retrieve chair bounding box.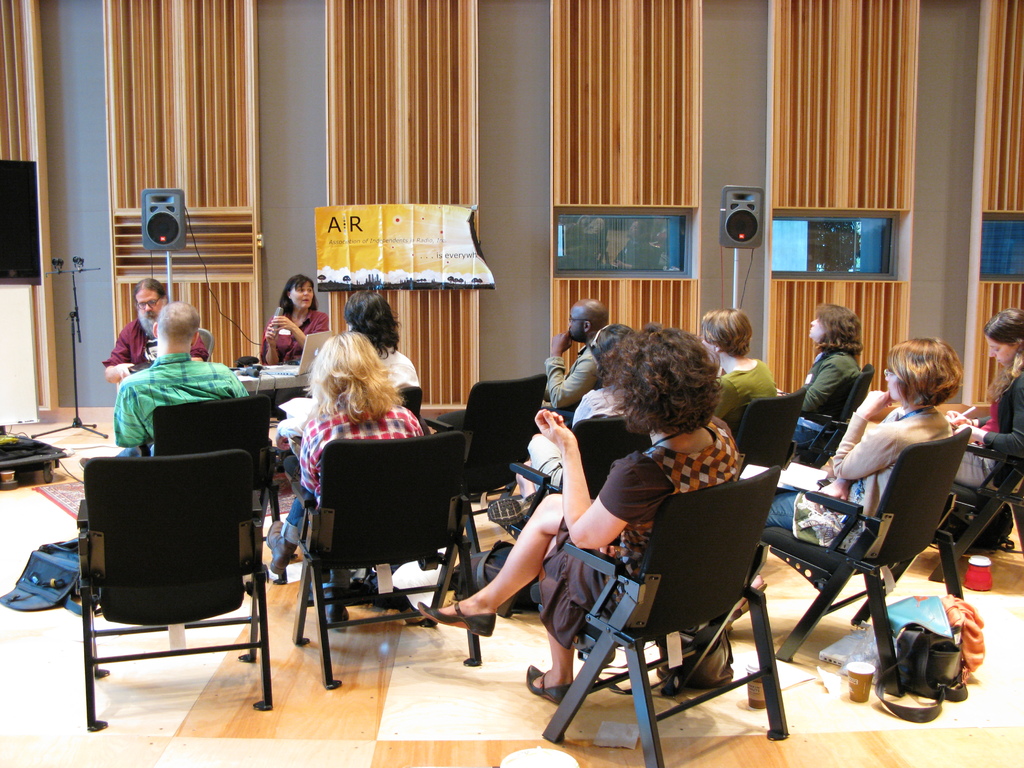
Bounding box: (left=193, top=325, right=214, bottom=360).
